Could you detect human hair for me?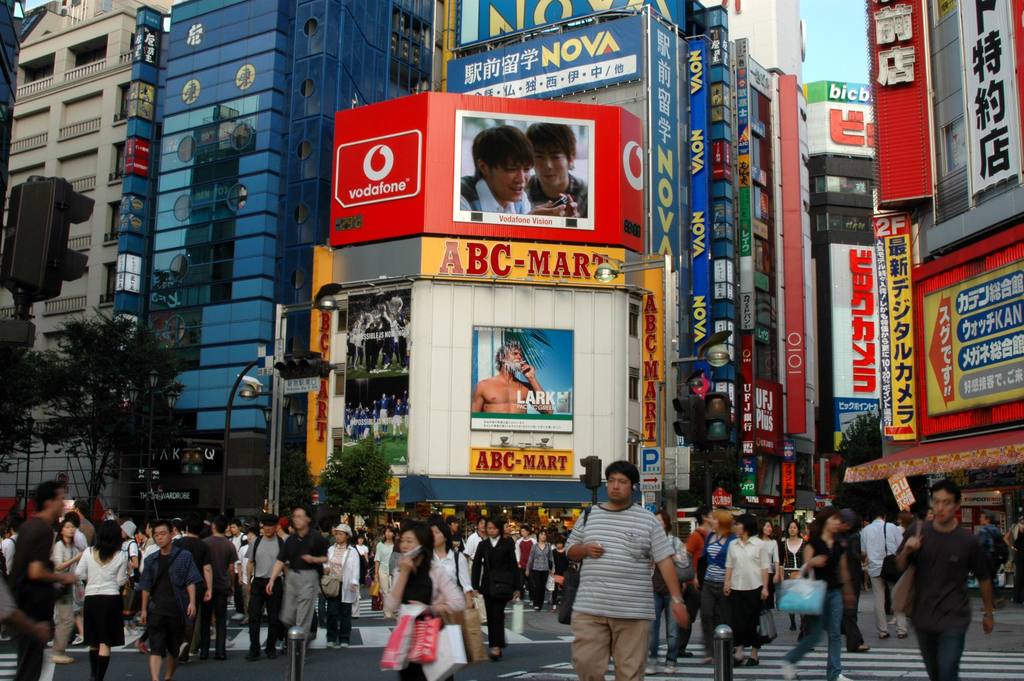
Detection result: pyautogui.locateOnScreen(213, 514, 228, 534).
